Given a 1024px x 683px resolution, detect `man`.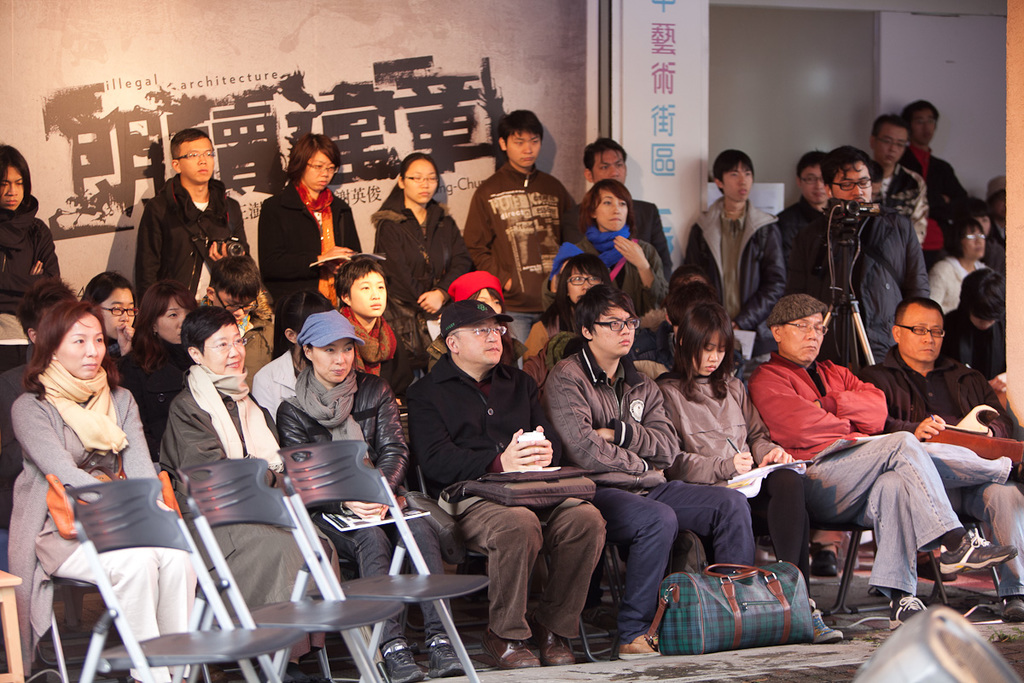
l=852, t=295, r=1023, b=628.
